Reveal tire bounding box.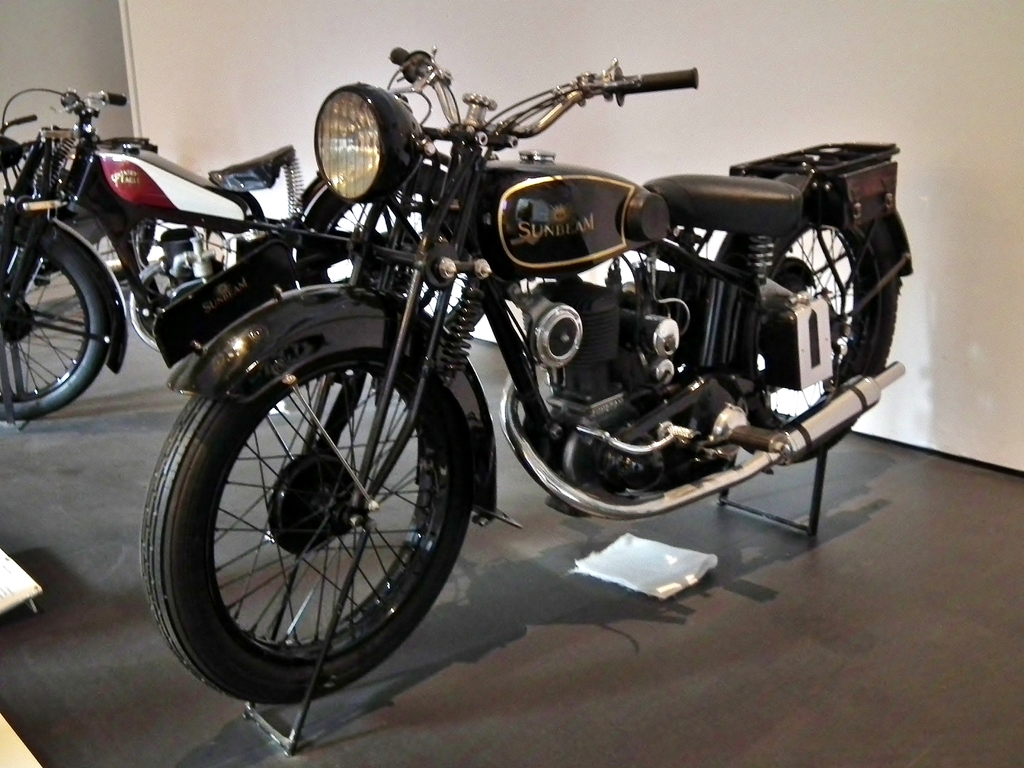
Revealed: select_region(134, 286, 476, 705).
